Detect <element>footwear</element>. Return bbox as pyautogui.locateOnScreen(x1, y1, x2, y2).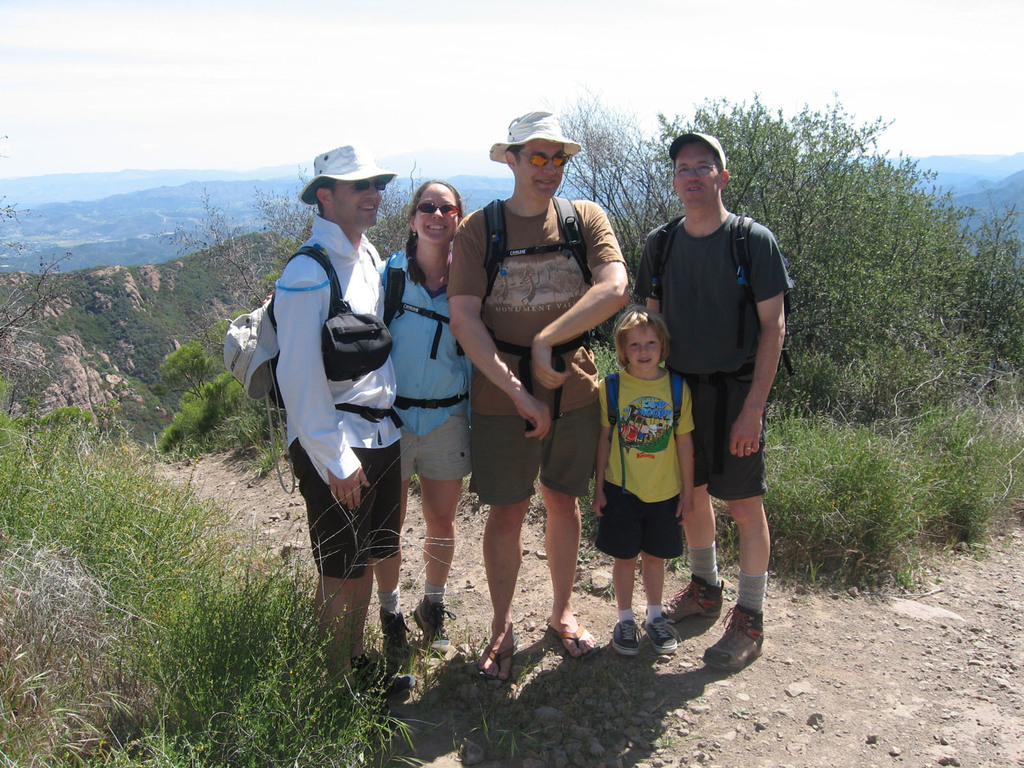
pyautogui.locateOnScreen(417, 599, 450, 661).
